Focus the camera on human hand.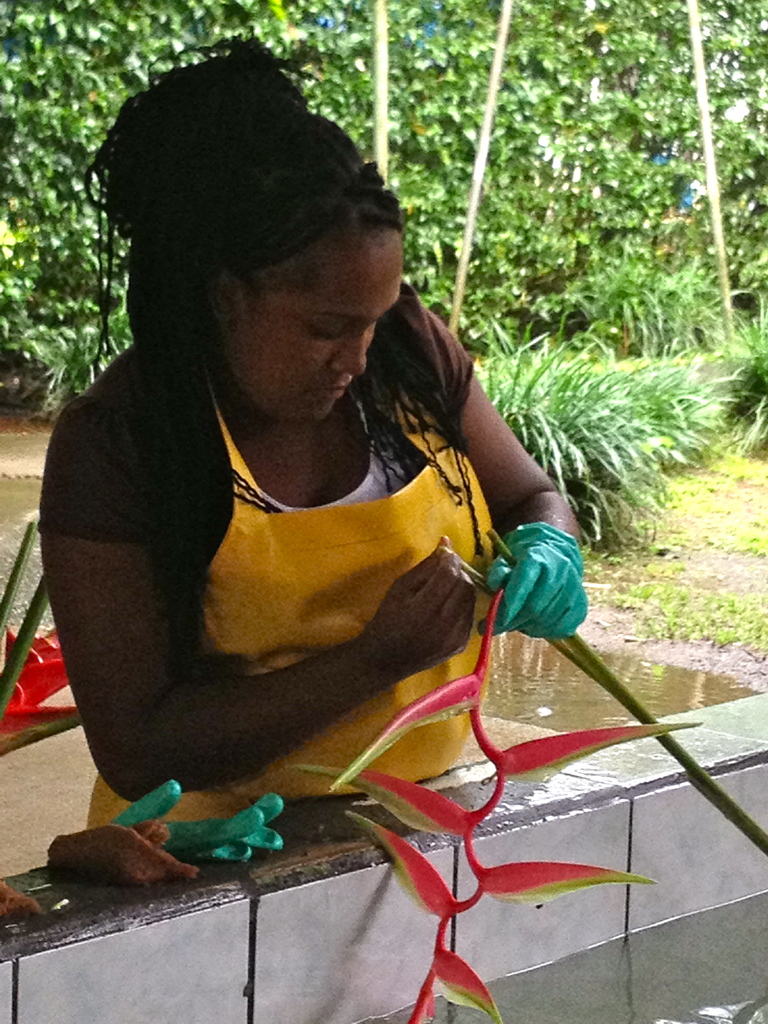
Focus region: {"x1": 358, "y1": 533, "x2": 483, "y2": 675}.
